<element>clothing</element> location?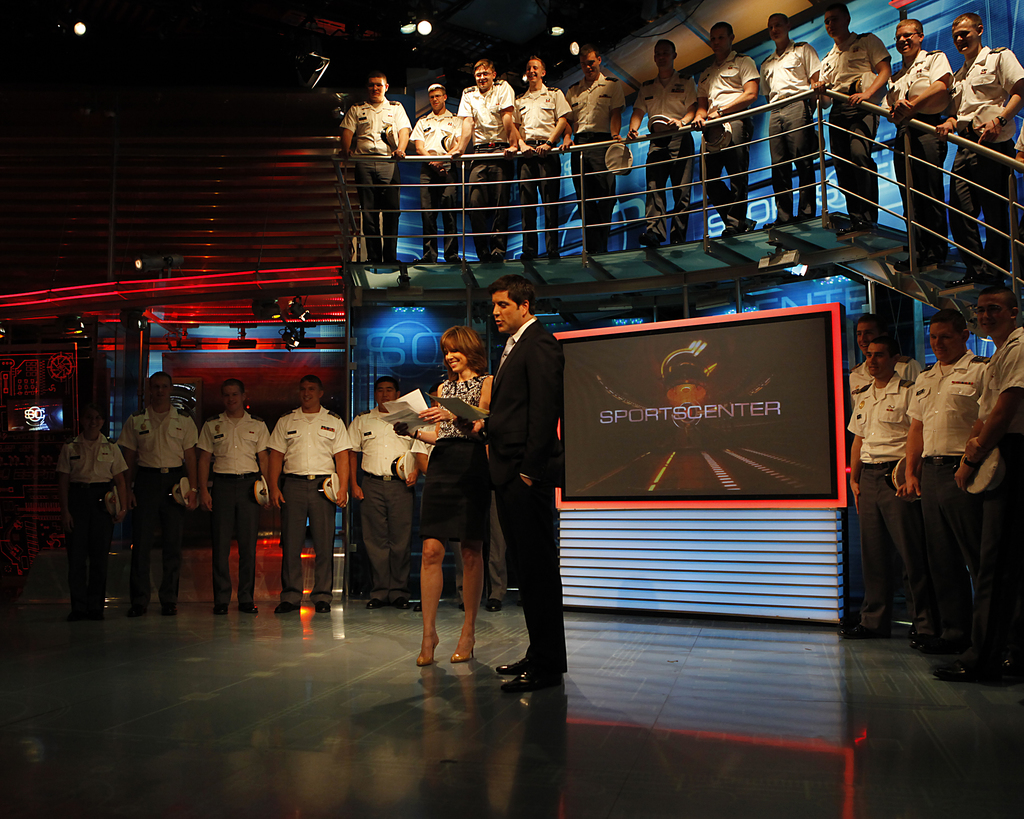
127, 413, 199, 616
